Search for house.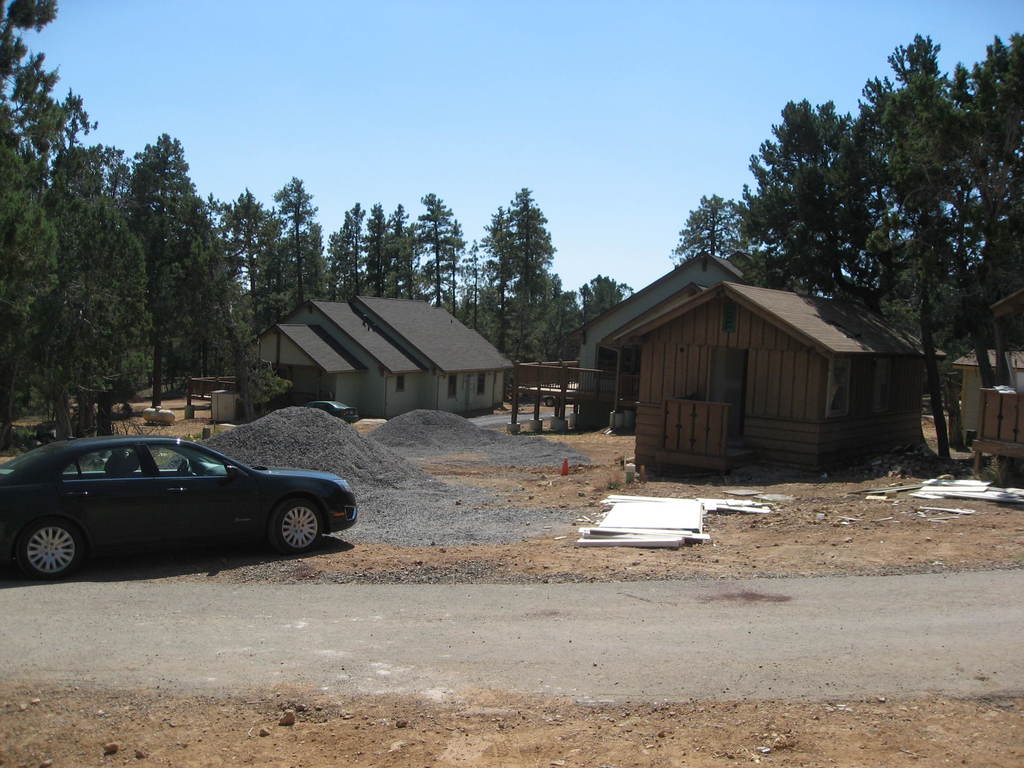
Found at BBox(242, 300, 512, 422).
